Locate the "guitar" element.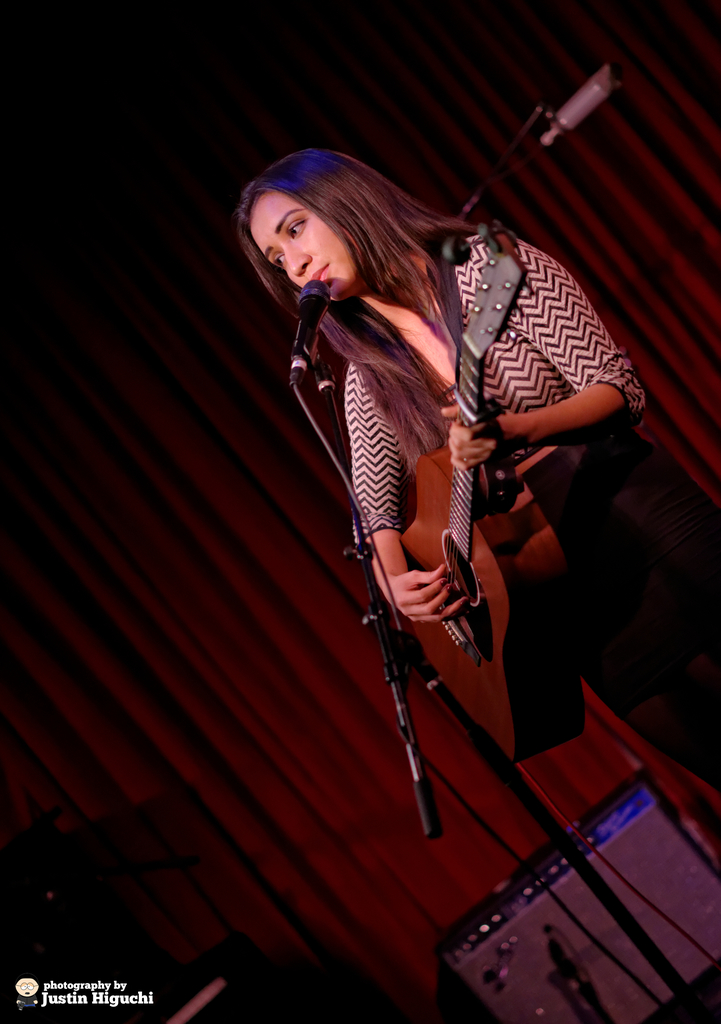
Element bbox: select_region(326, 303, 626, 719).
